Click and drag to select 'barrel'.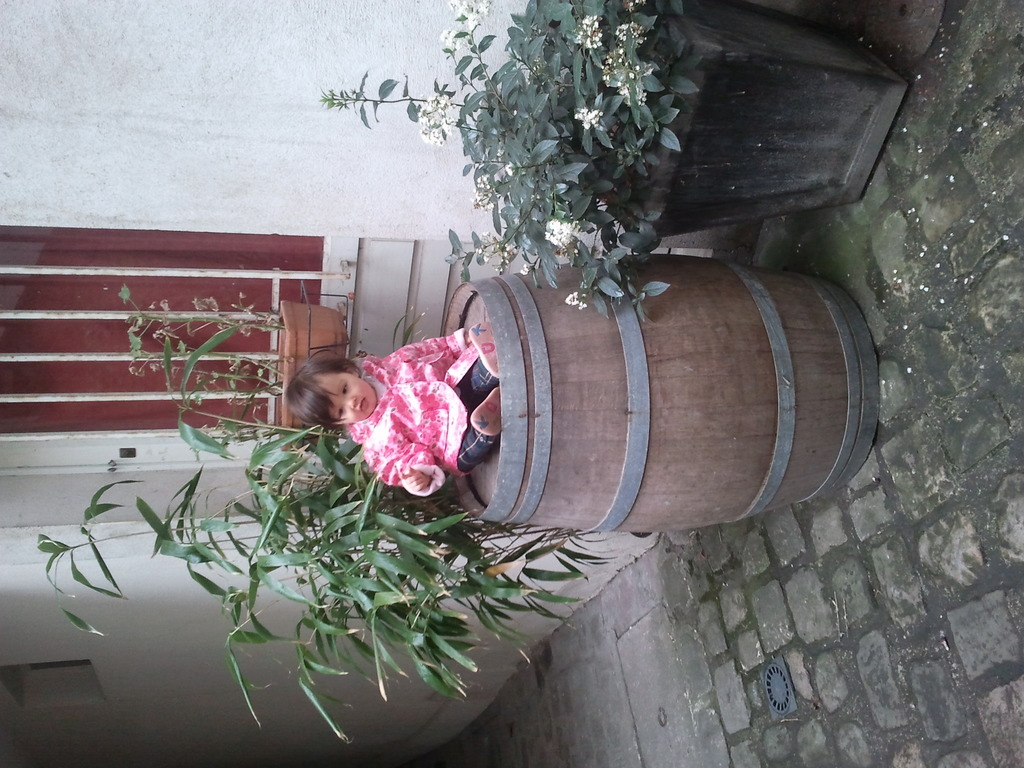
Selection: [450,256,878,529].
